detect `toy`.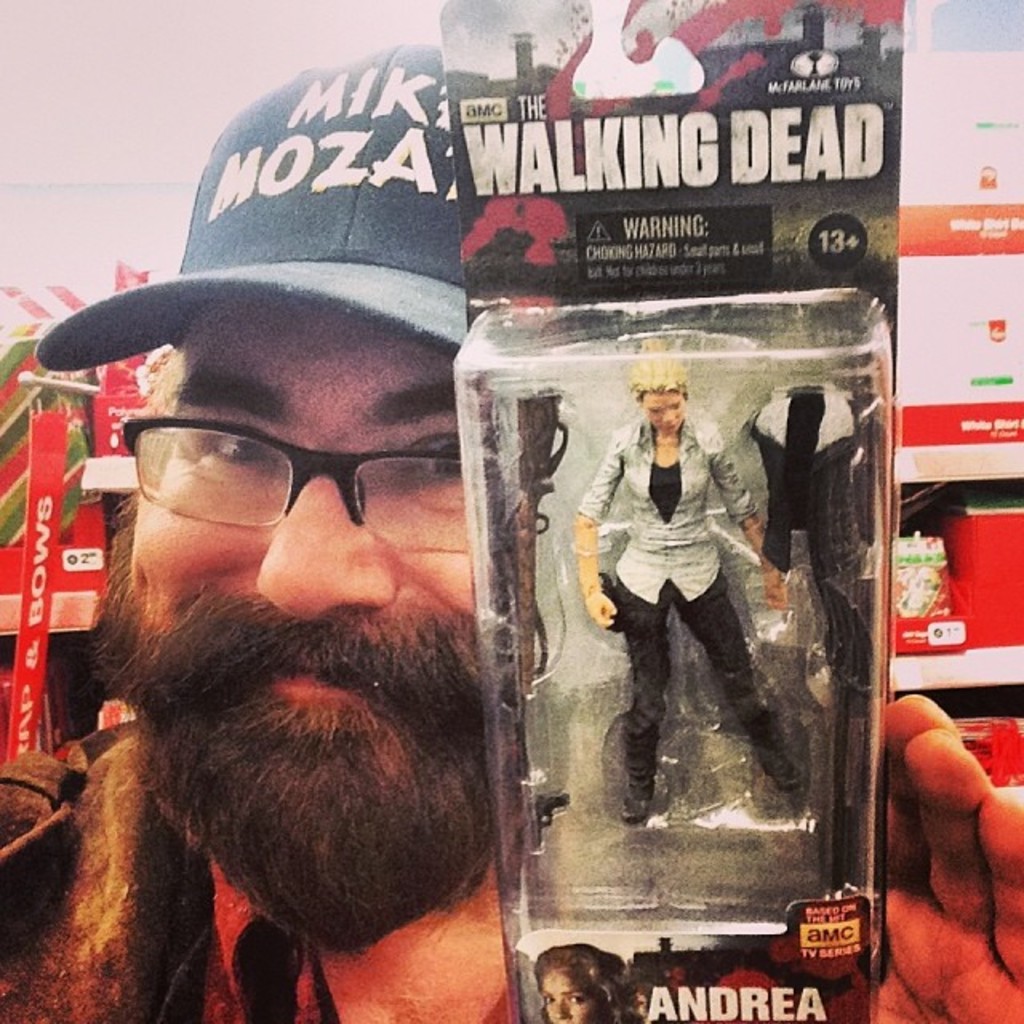
Detected at <box>568,328,808,827</box>.
